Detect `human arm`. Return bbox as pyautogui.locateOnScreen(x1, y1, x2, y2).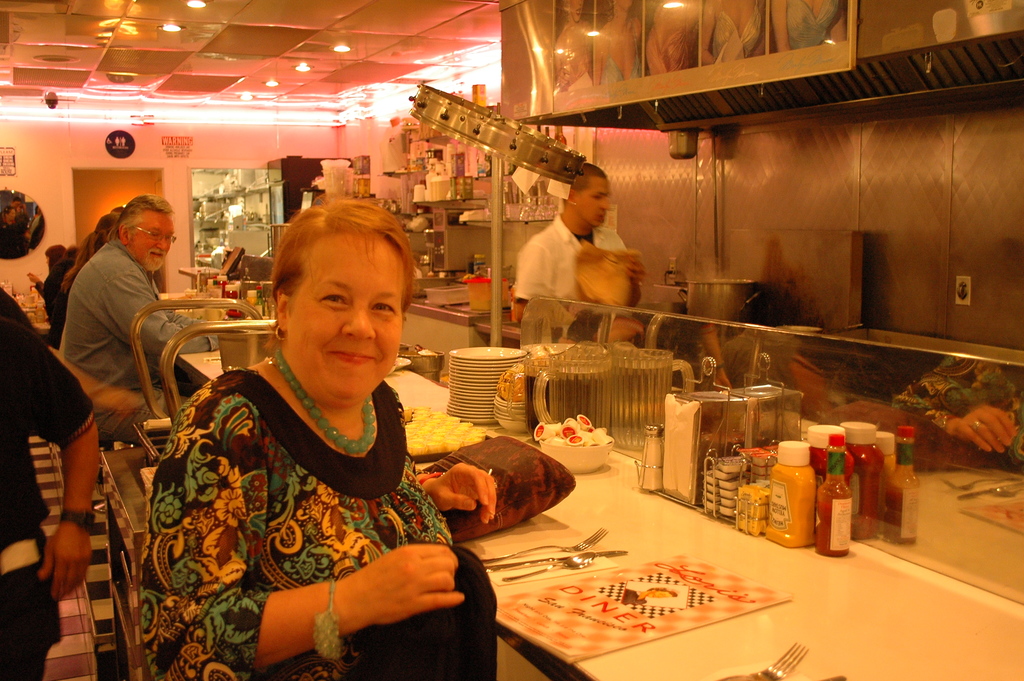
pyautogui.locateOnScreen(624, 253, 649, 310).
